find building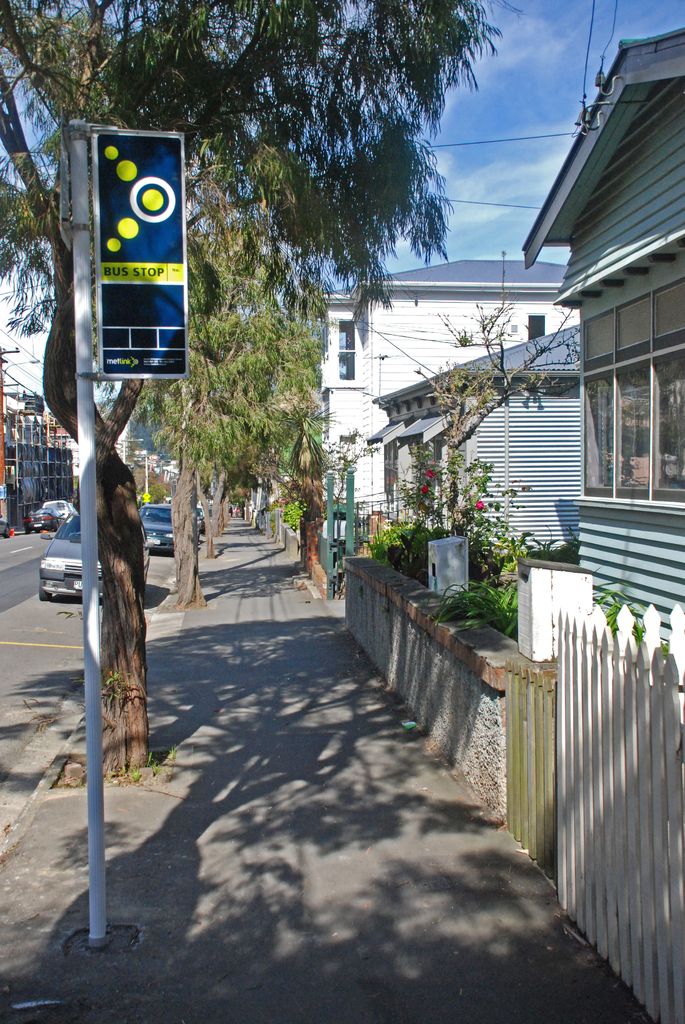
x1=318 y1=255 x2=561 y2=554
